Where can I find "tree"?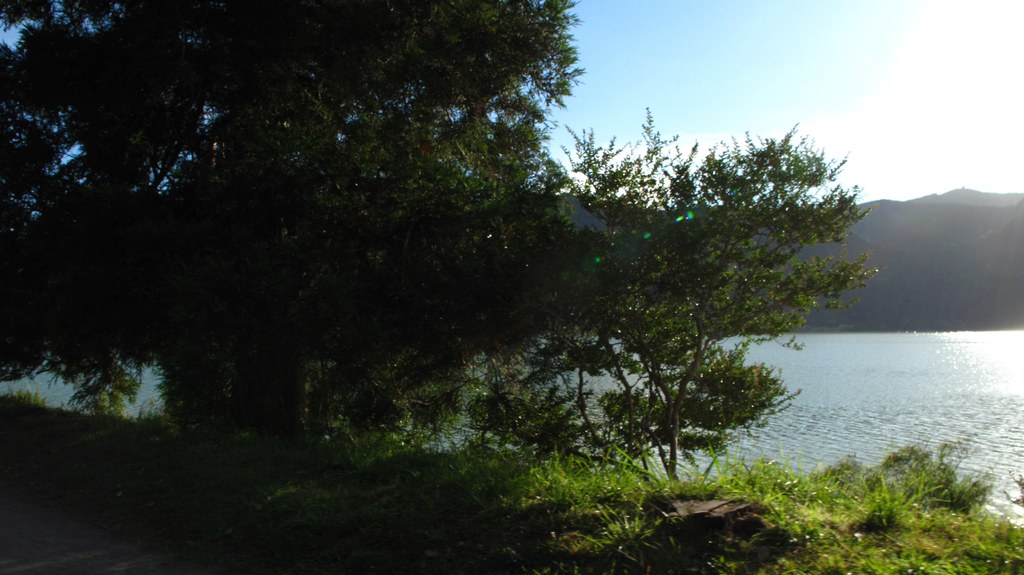
You can find it at (539, 110, 877, 490).
